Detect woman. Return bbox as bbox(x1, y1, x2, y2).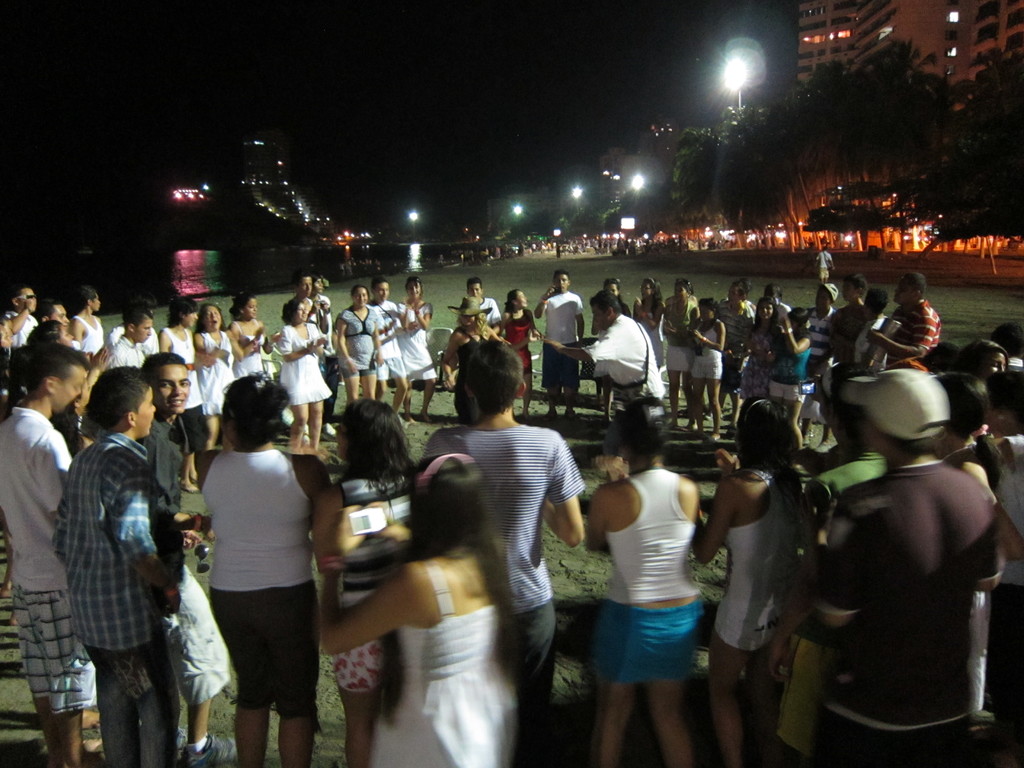
bbox(191, 305, 242, 451).
